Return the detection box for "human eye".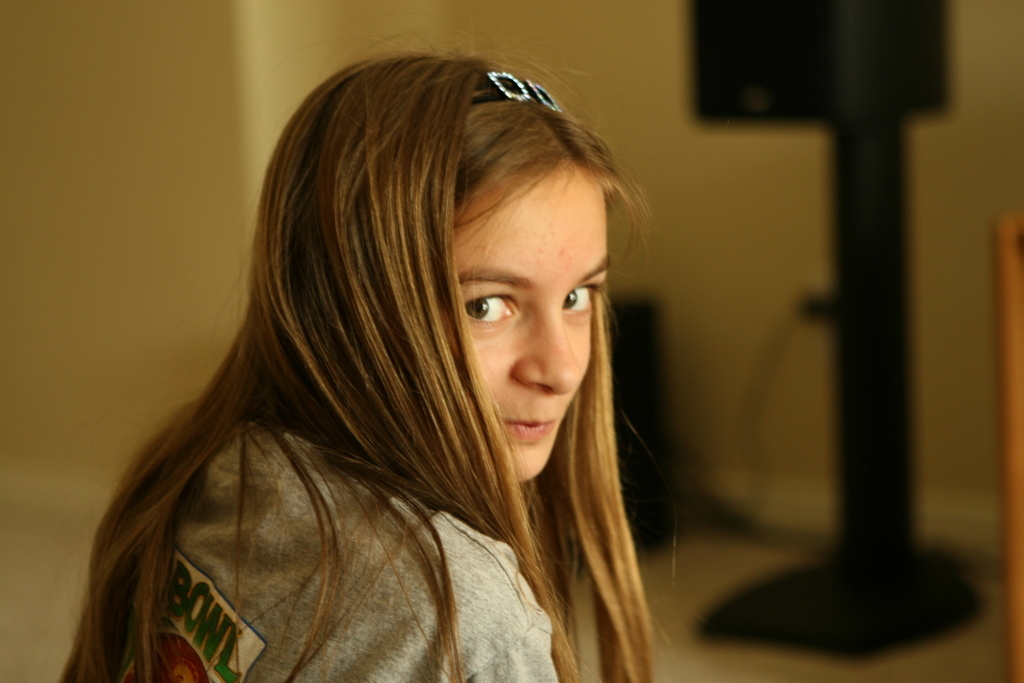
462 293 522 331.
